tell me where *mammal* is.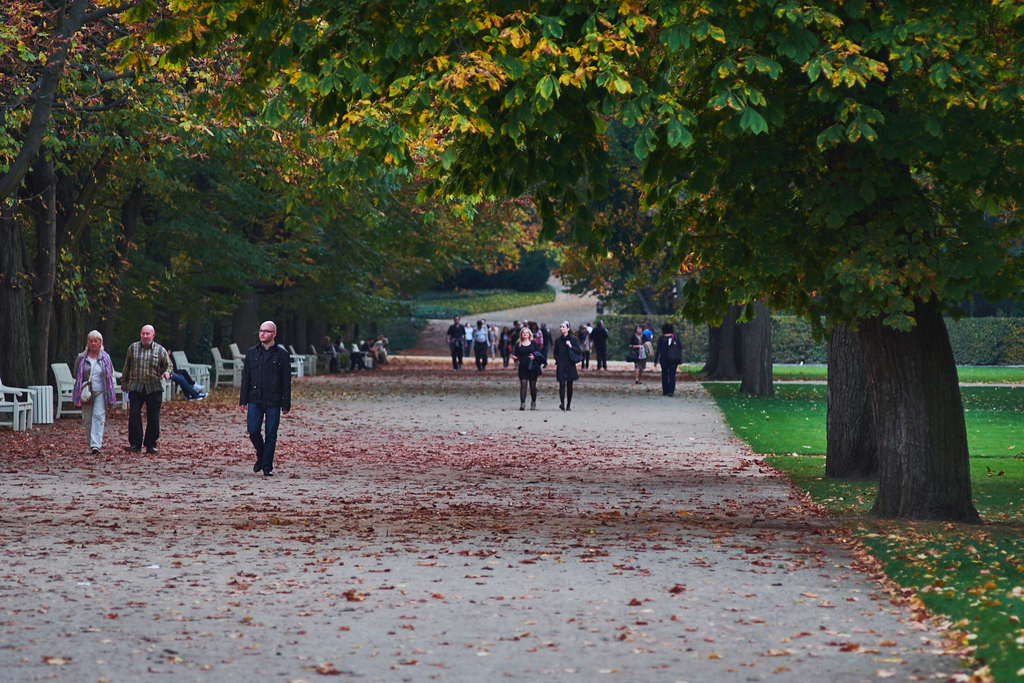
*mammal* is at (653, 325, 690, 396).
